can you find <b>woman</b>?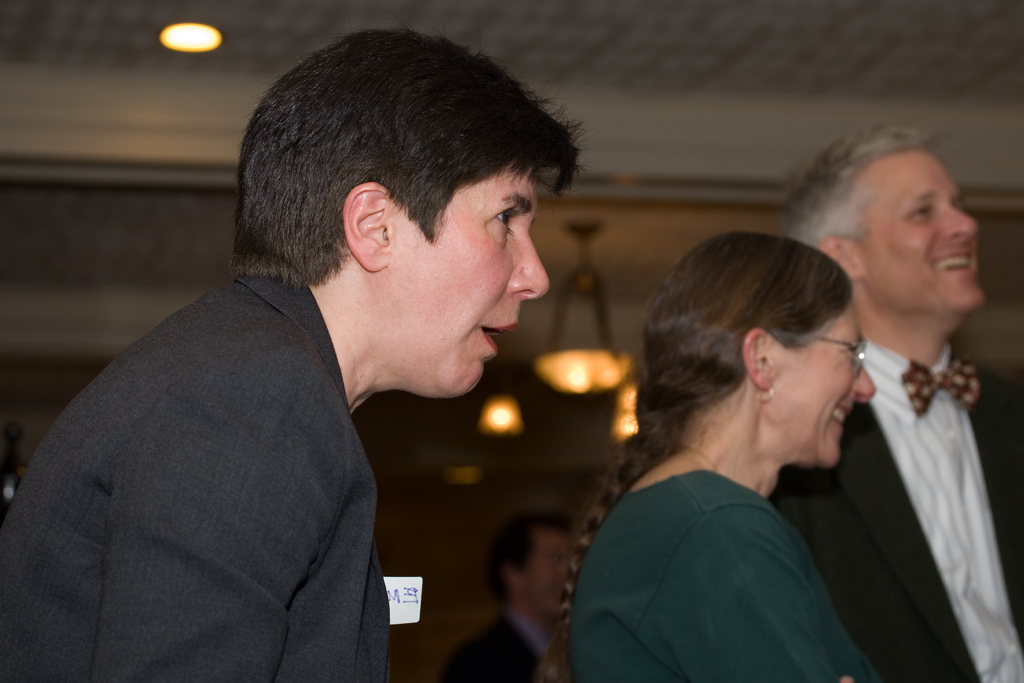
Yes, bounding box: crop(537, 230, 876, 682).
